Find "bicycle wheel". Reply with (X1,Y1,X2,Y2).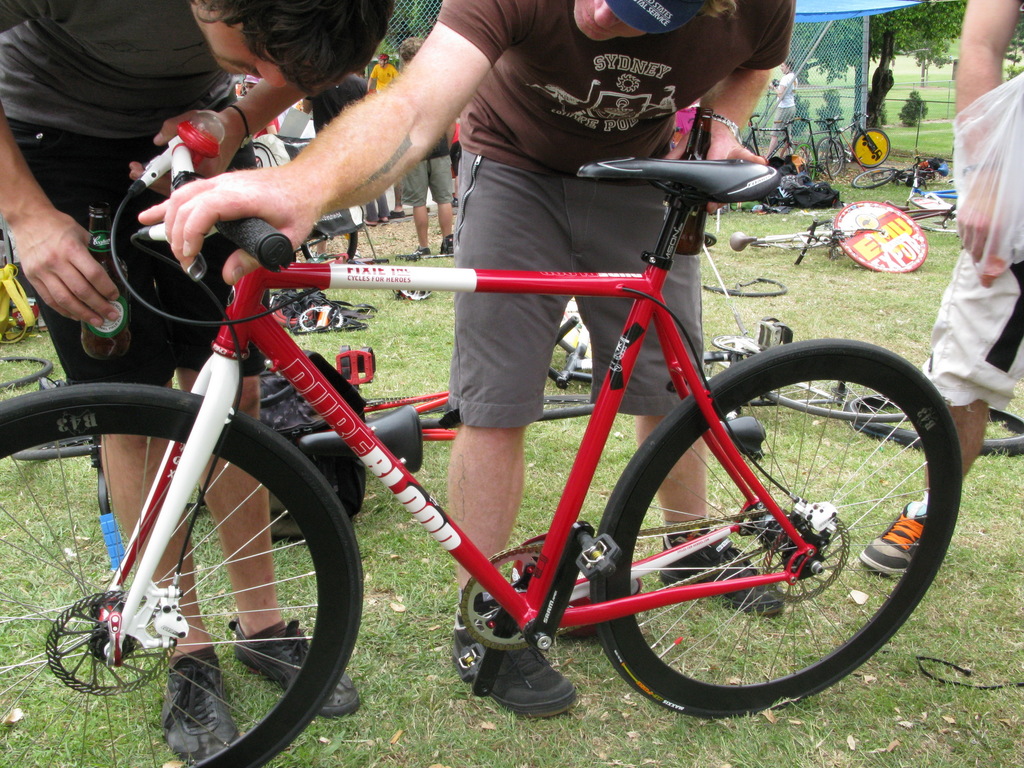
(842,384,1023,460).
